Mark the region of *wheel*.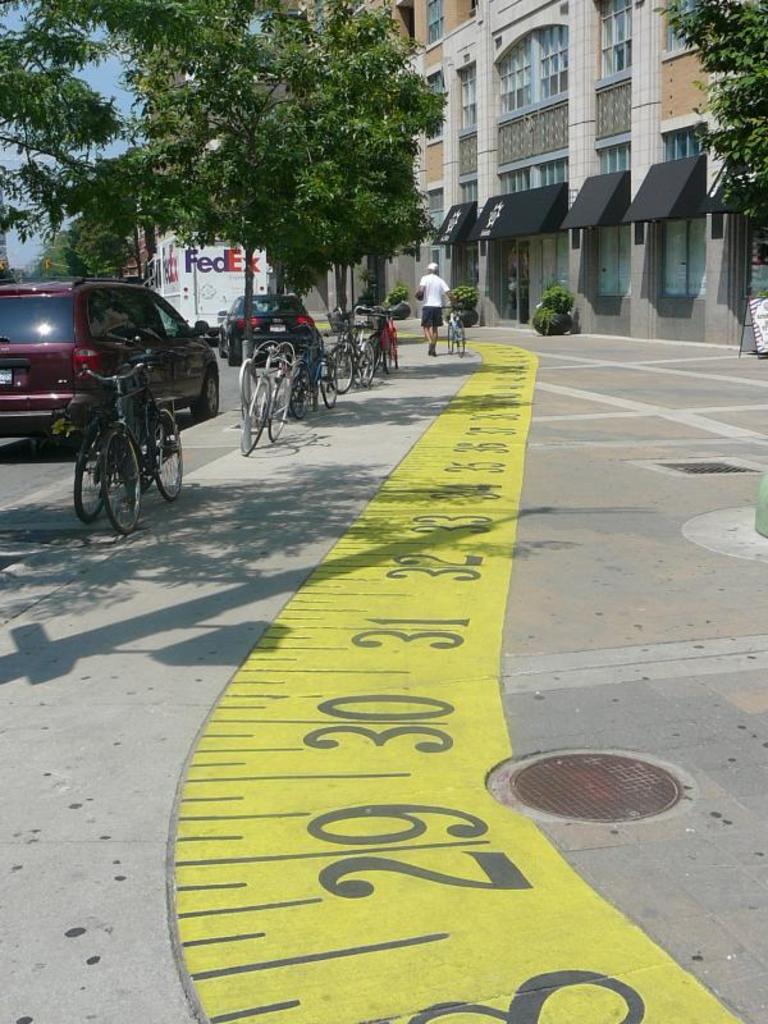
Region: l=100, t=426, r=152, b=530.
